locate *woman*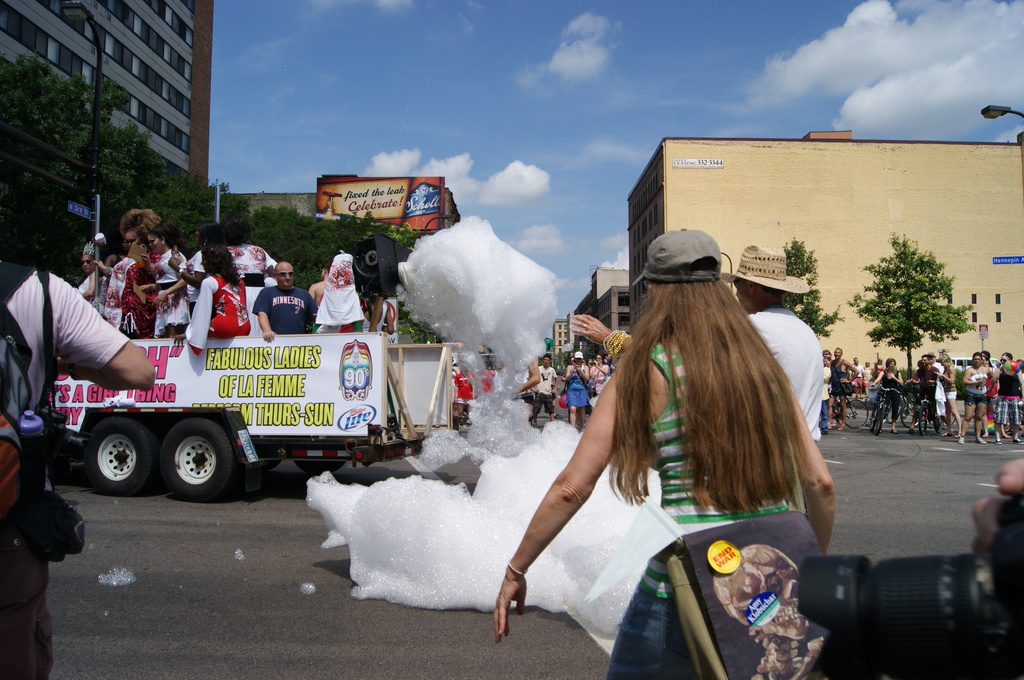
<region>872, 359, 905, 436</region>
